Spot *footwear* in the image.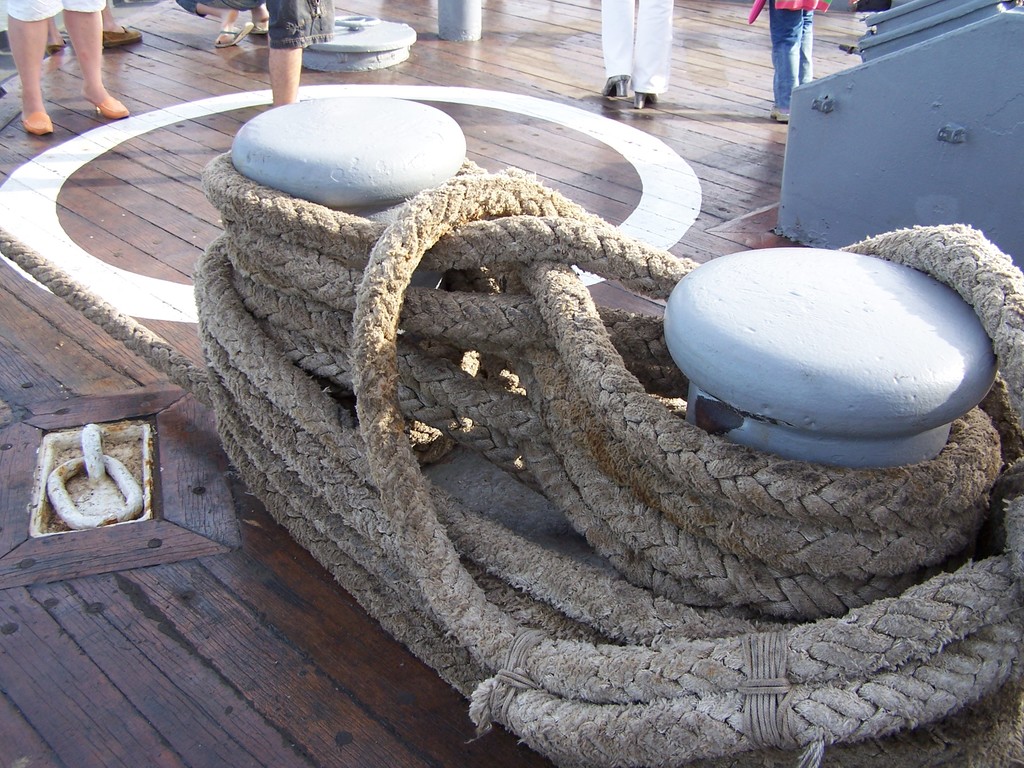
*footwear* found at (left=24, top=113, right=52, bottom=135).
